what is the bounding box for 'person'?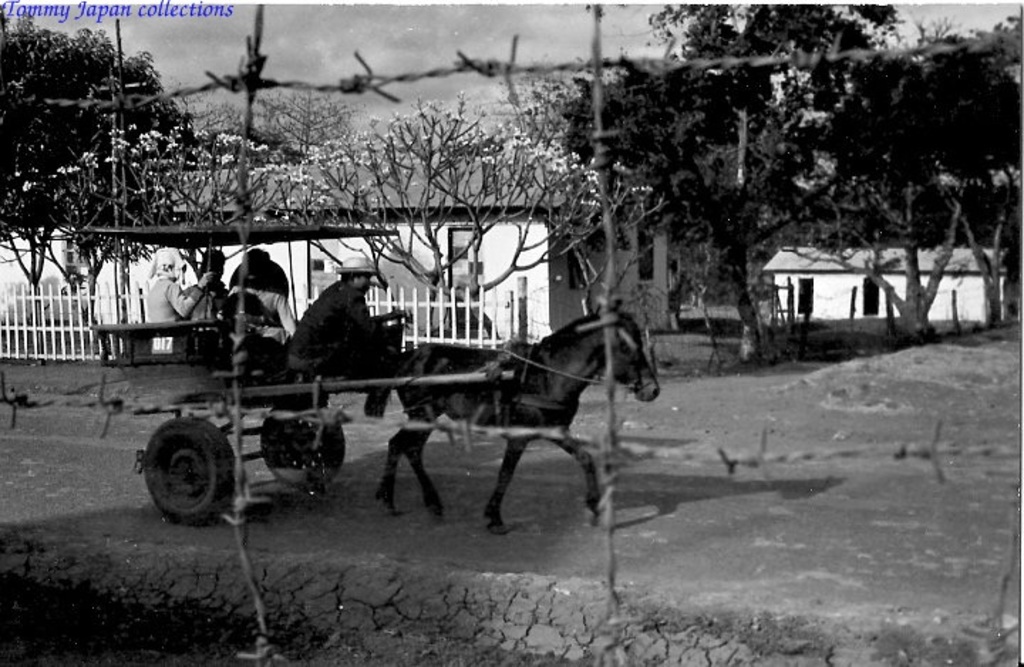
[left=219, top=243, right=297, bottom=341].
